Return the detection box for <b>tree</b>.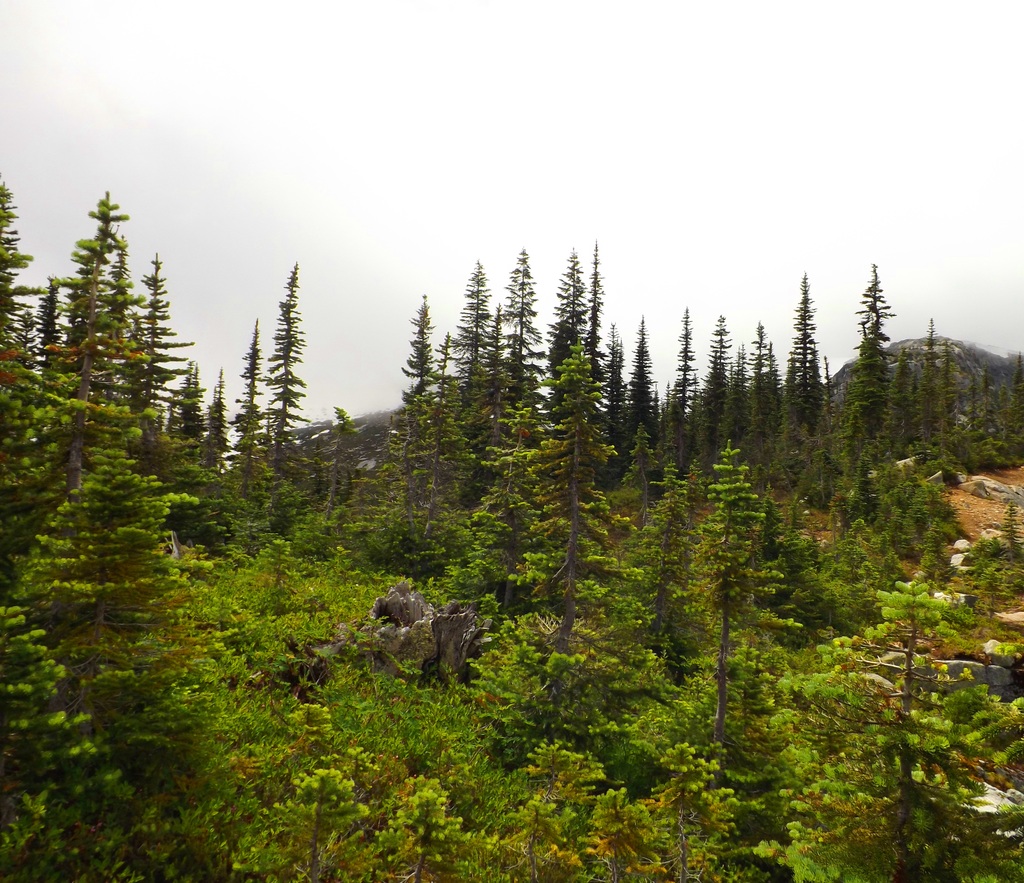
214/308/266/515.
